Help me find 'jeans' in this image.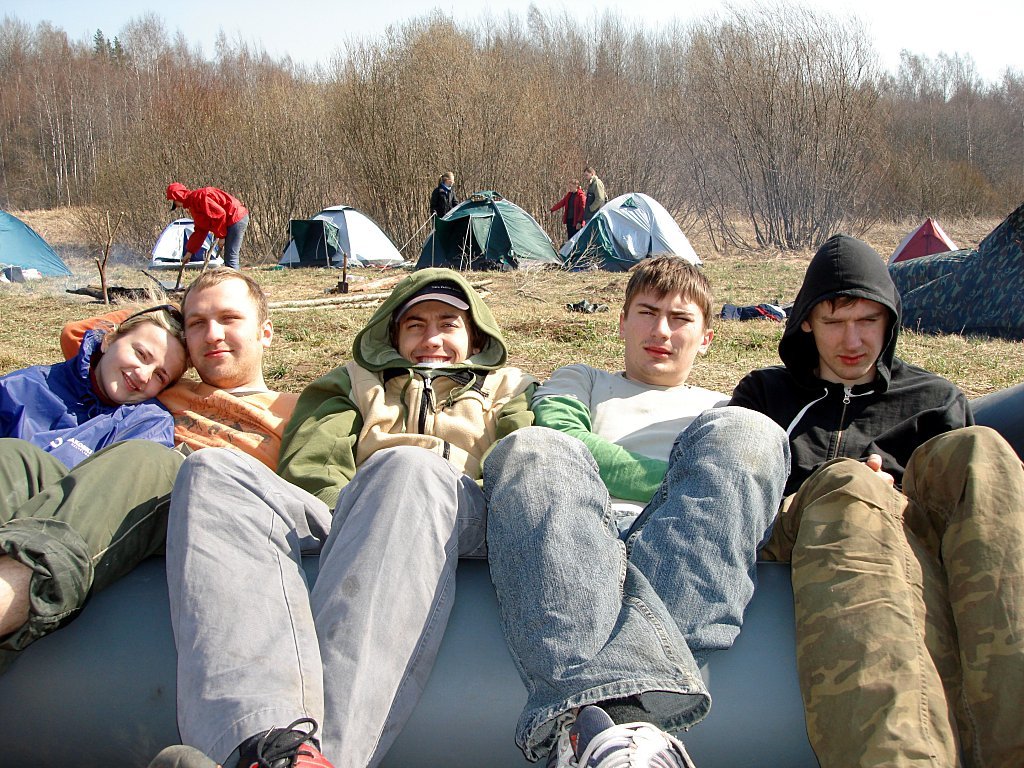
Found it: [left=167, top=443, right=479, bottom=767].
